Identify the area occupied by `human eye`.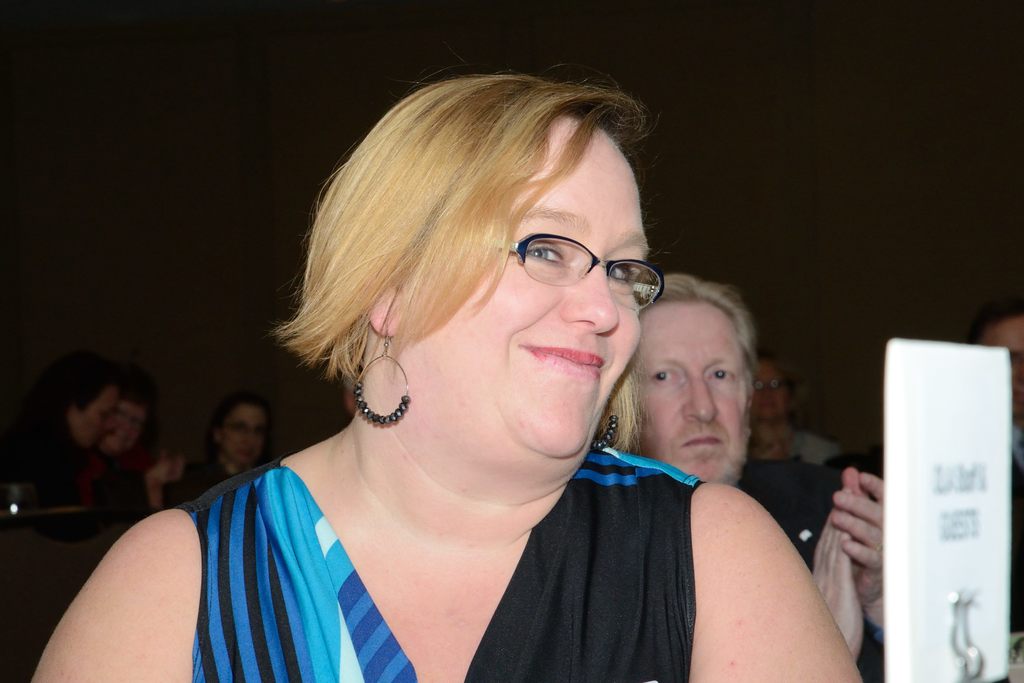
Area: [x1=648, y1=368, x2=681, y2=385].
